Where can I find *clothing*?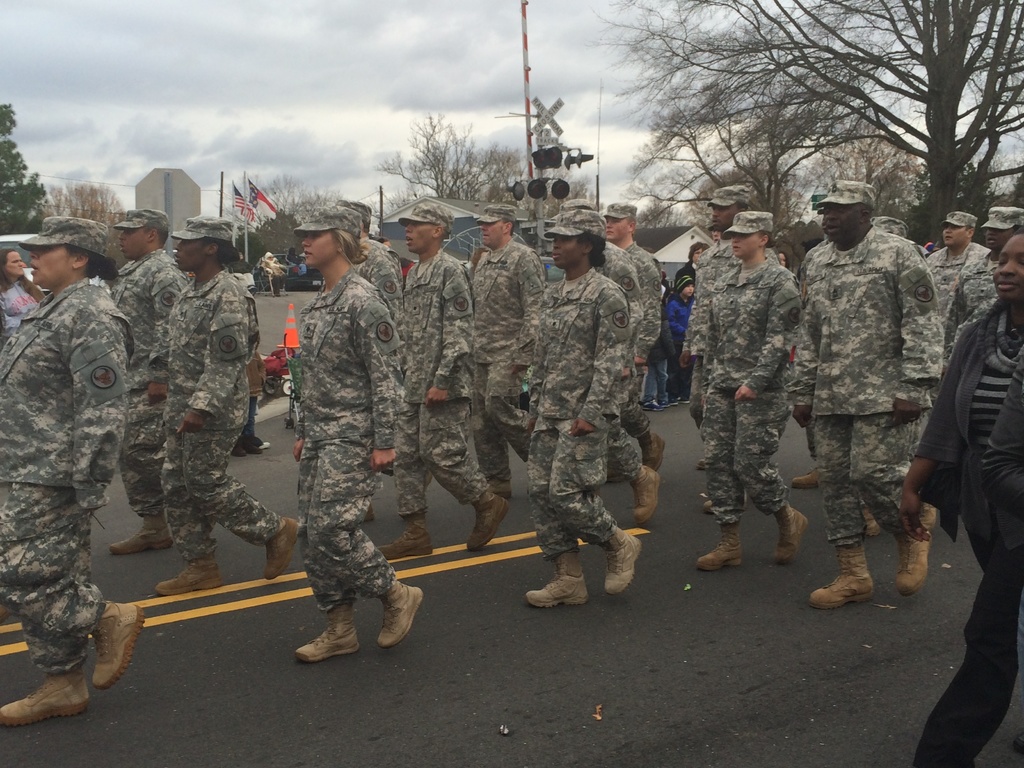
You can find it at left=0, top=277, right=44, bottom=346.
